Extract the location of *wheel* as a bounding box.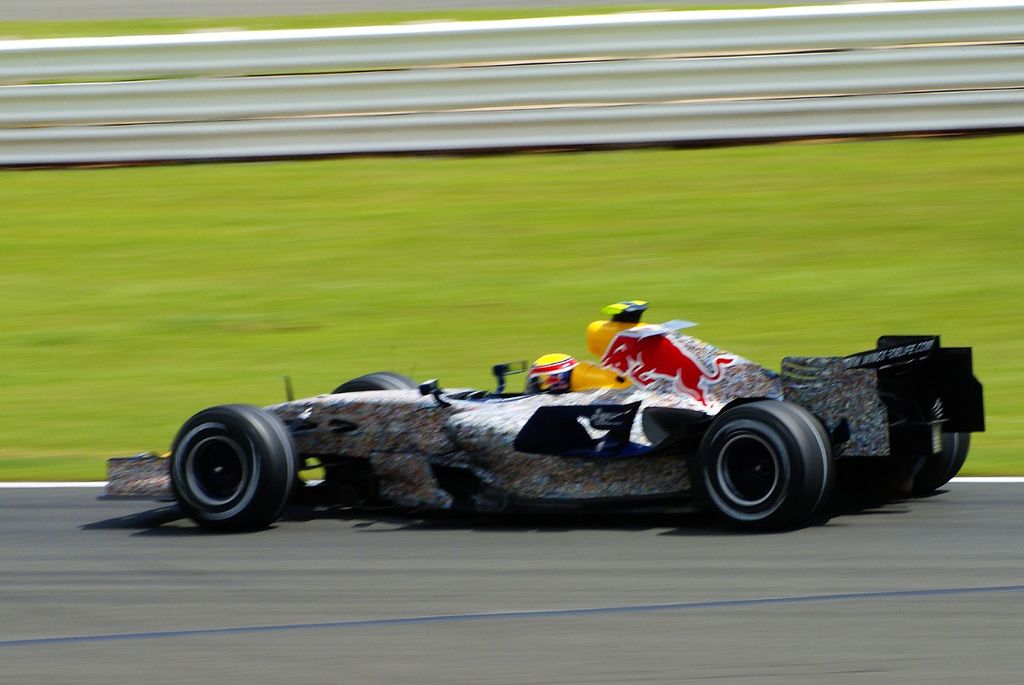
(x1=331, y1=370, x2=422, y2=390).
